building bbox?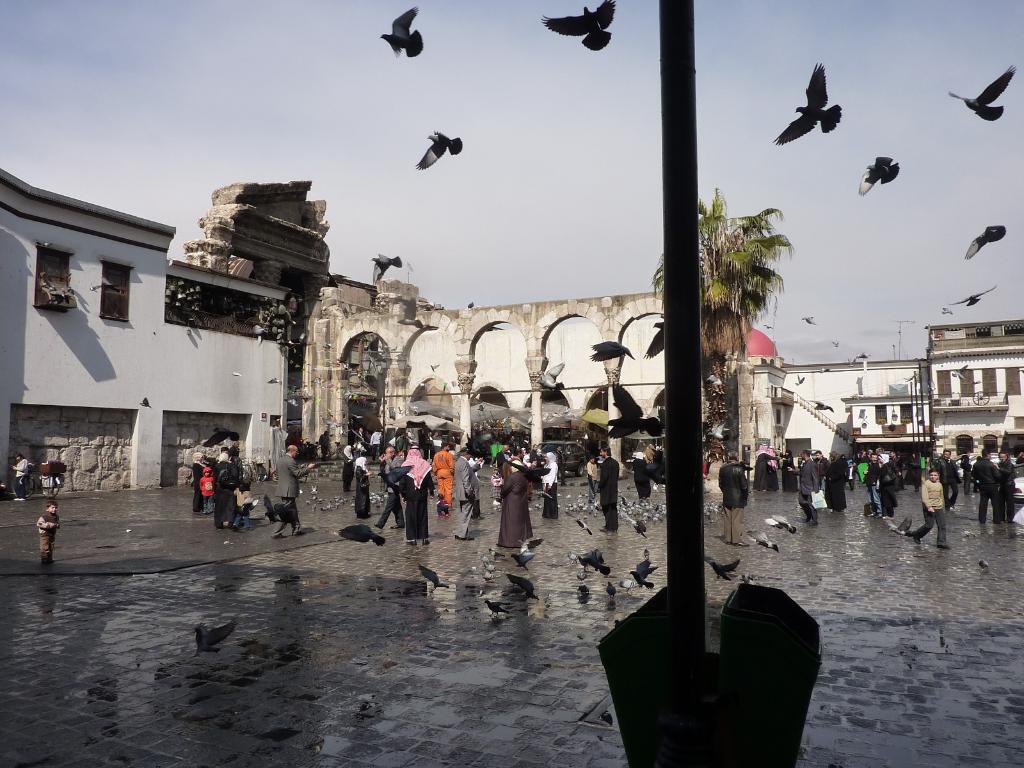
pyautogui.locateOnScreen(0, 167, 295, 503)
